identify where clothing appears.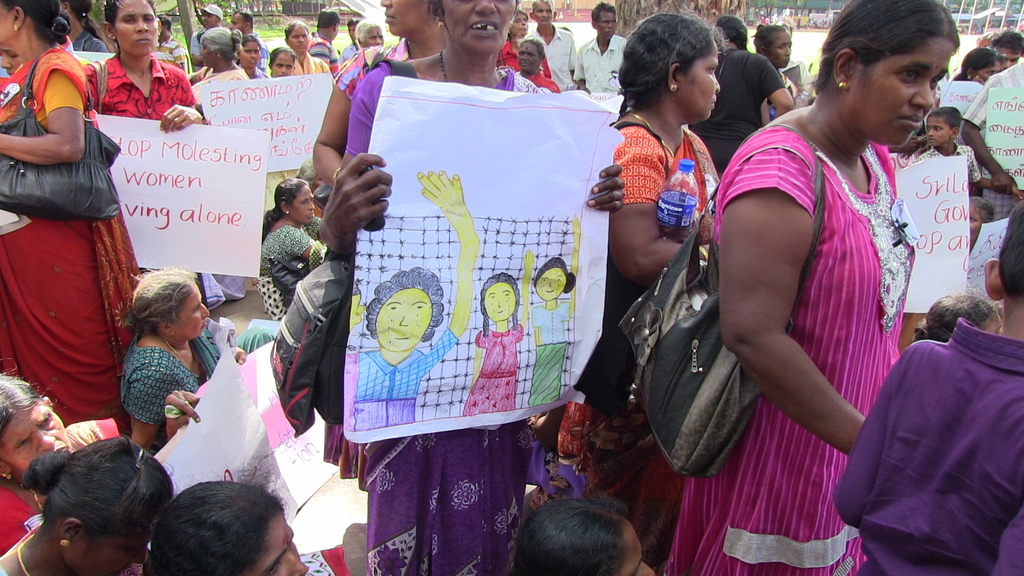
Appears at <region>330, 29, 436, 178</region>.
